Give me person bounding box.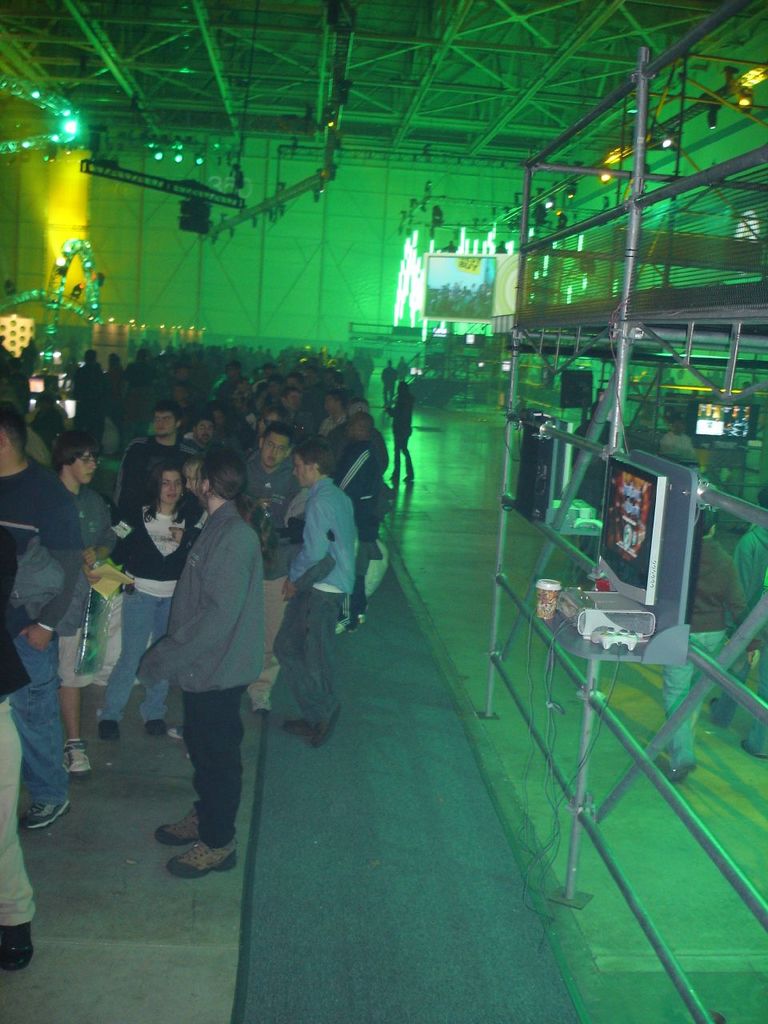
Rect(123, 434, 267, 887).
